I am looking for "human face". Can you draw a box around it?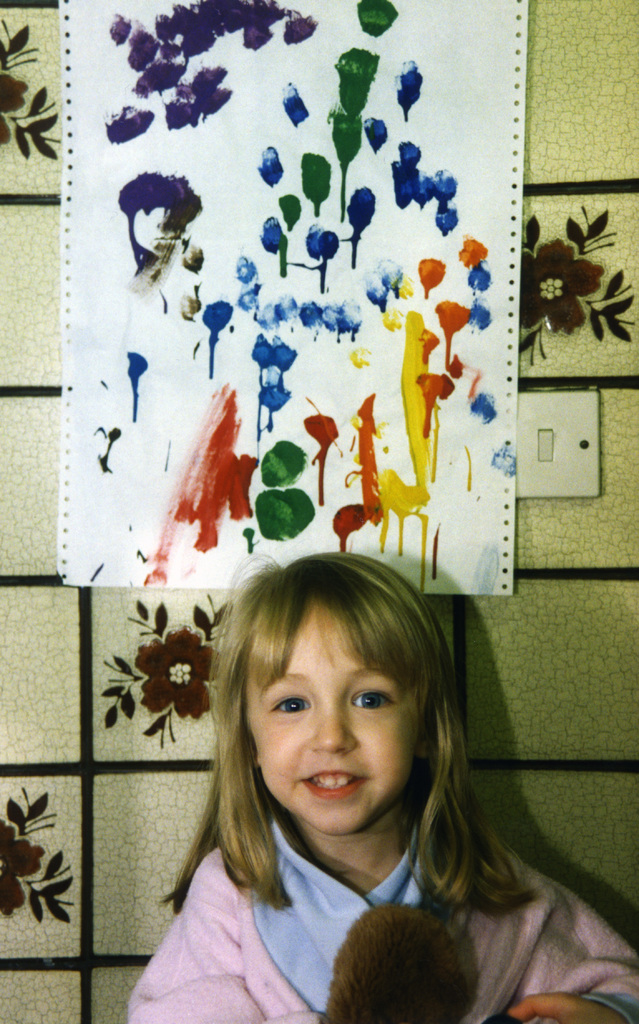
Sure, the bounding box is {"x1": 237, "y1": 599, "x2": 411, "y2": 838}.
